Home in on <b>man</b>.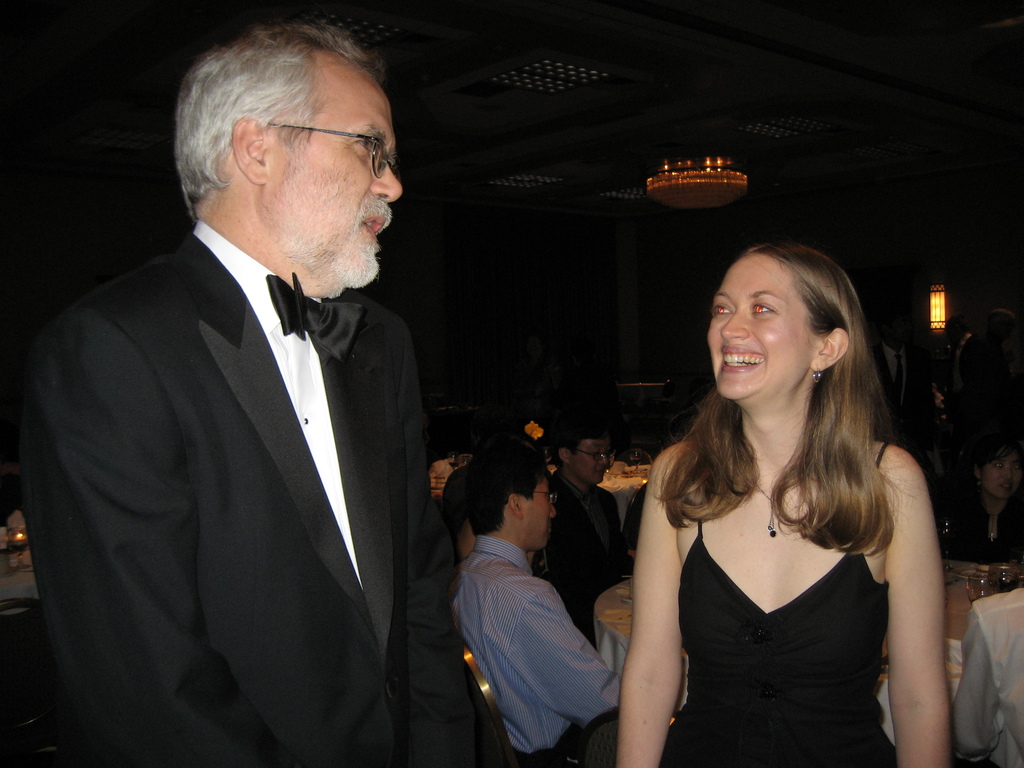
Homed in at (left=24, top=27, right=488, bottom=764).
